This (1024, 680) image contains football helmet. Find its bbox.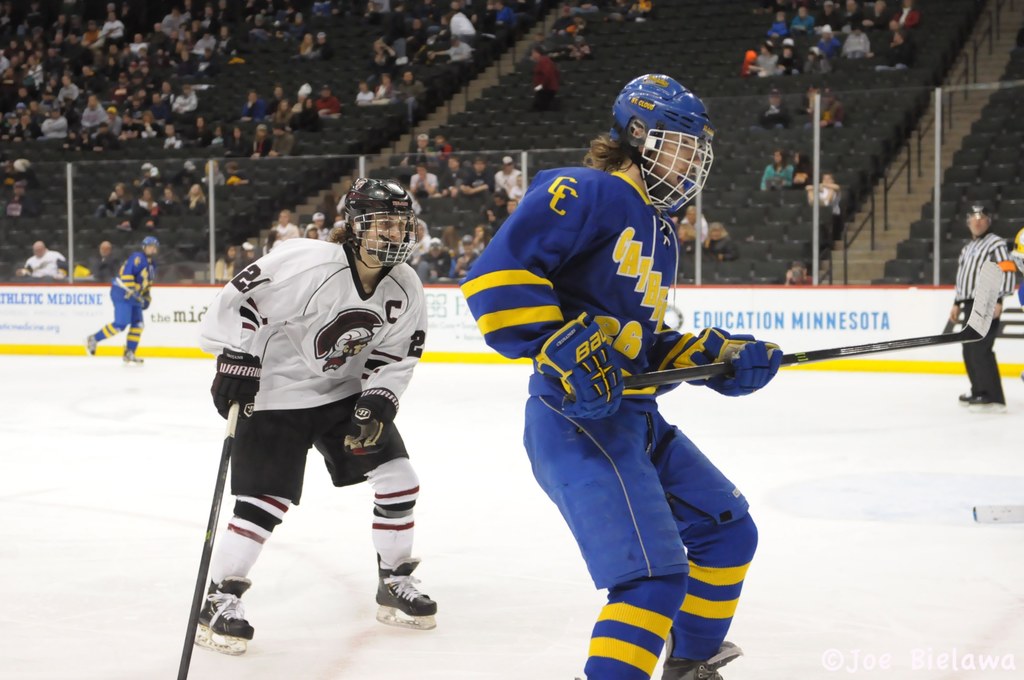
(140, 234, 157, 259).
